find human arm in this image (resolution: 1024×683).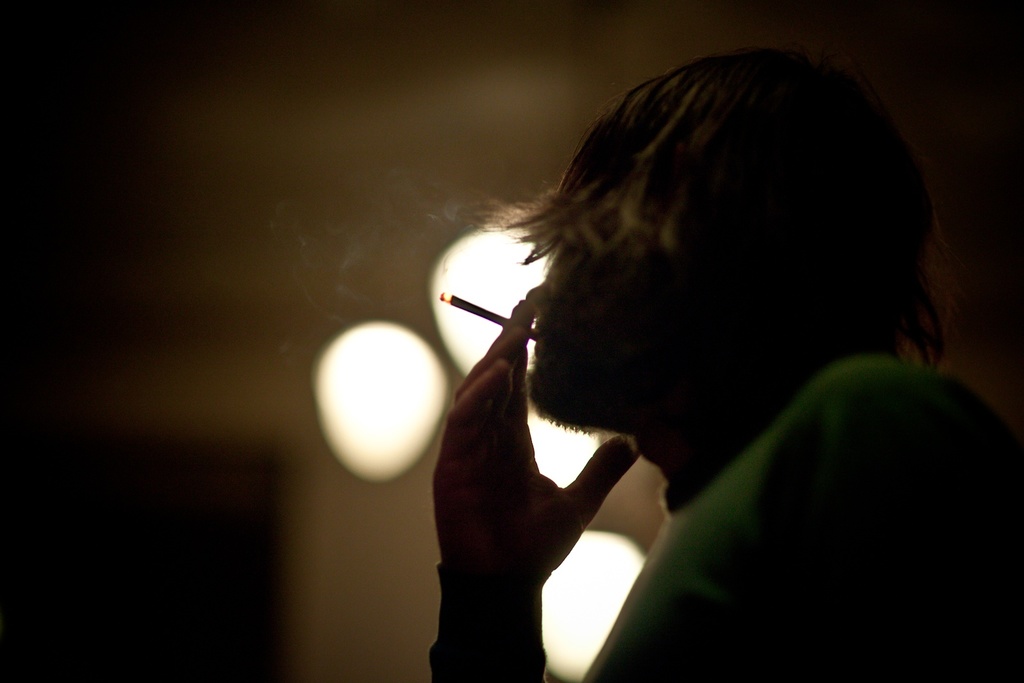
<bbox>419, 306, 673, 666</bbox>.
